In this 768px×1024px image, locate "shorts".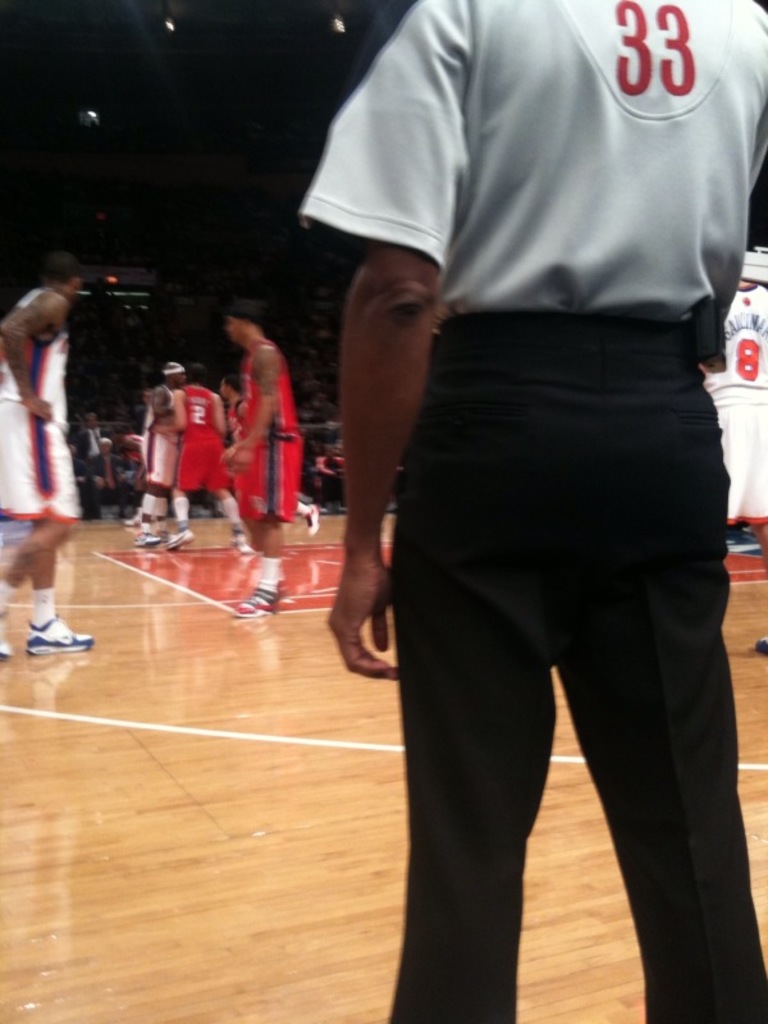
Bounding box: region(0, 396, 82, 521).
